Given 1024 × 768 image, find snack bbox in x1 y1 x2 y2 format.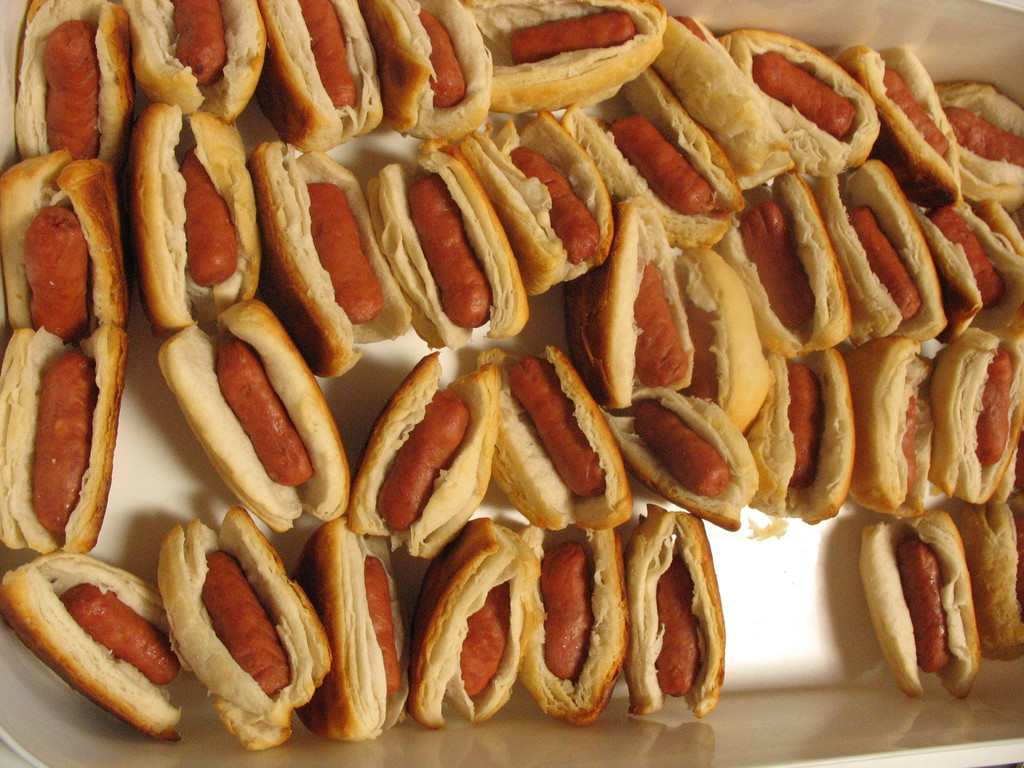
248 0 387 160.
